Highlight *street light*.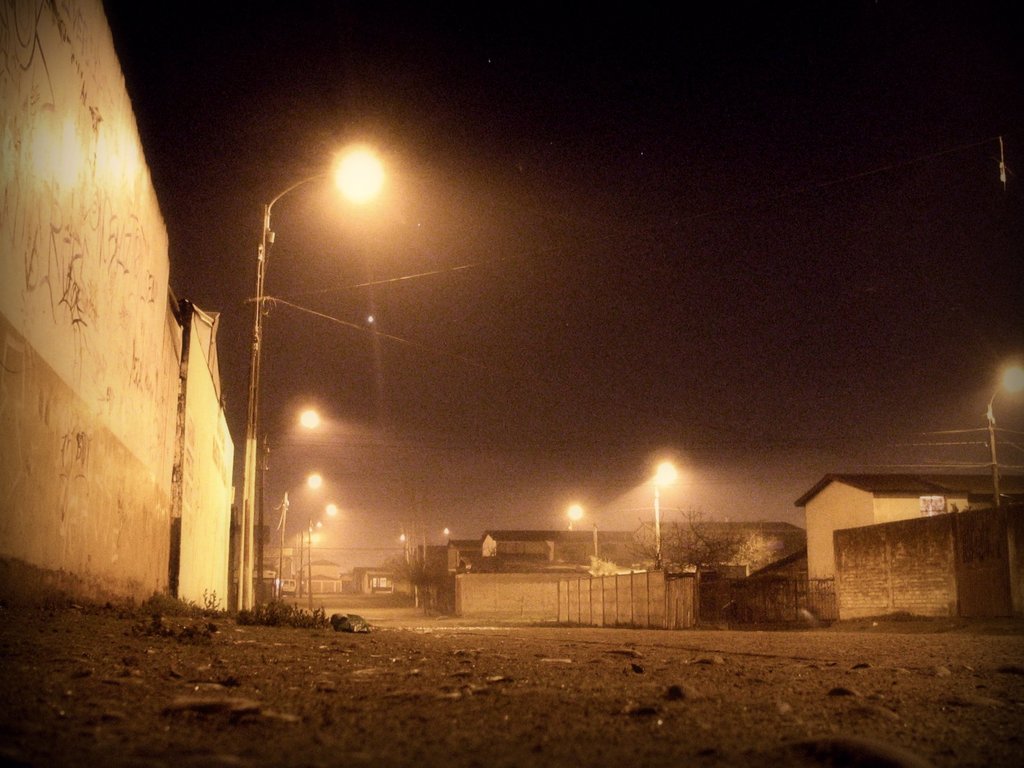
Highlighted region: [309, 502, 337, 612].
